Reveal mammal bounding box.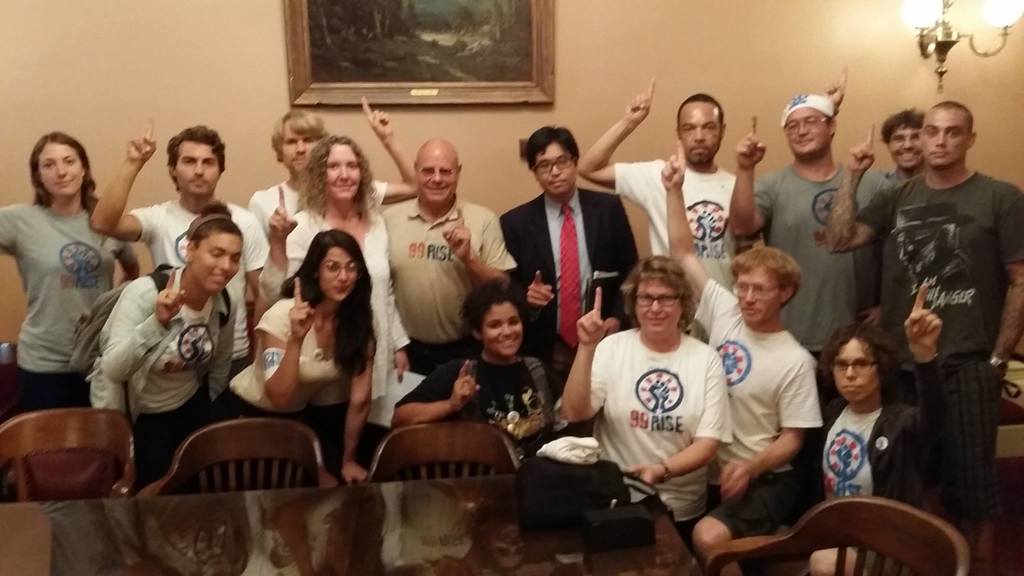
Revealed: bbox=[803, 275, 953, 575].
